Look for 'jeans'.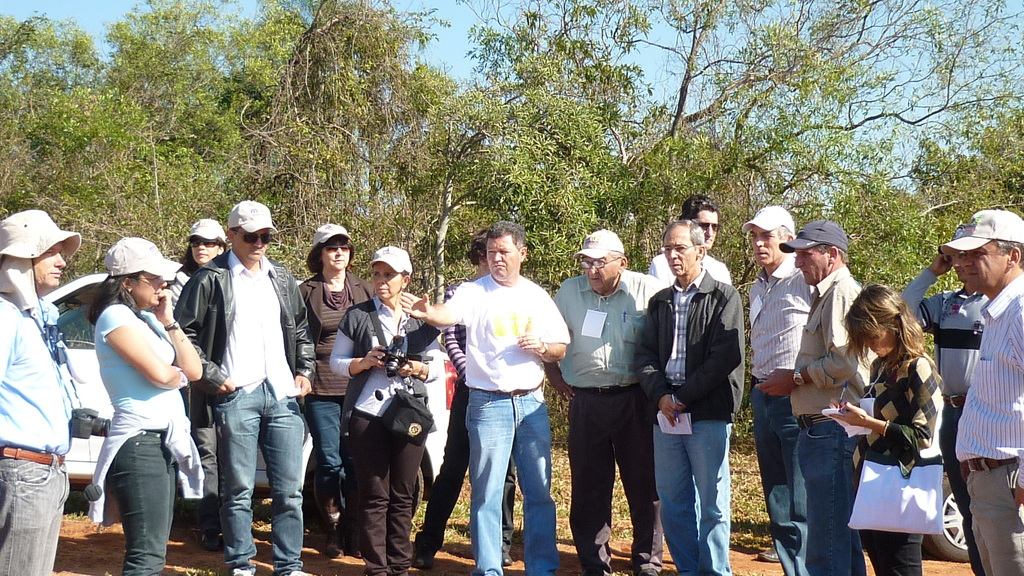
Found: BBox(468, 384, 561, 575).
